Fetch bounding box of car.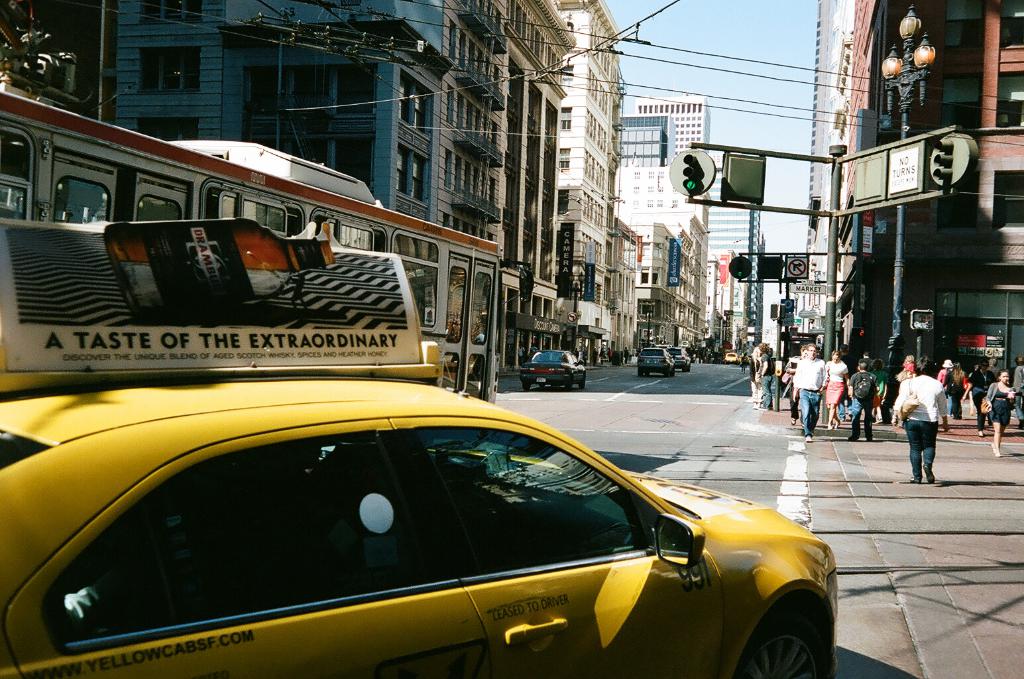
Bbox: (left=0, top=376, right=841, bottom=678).
